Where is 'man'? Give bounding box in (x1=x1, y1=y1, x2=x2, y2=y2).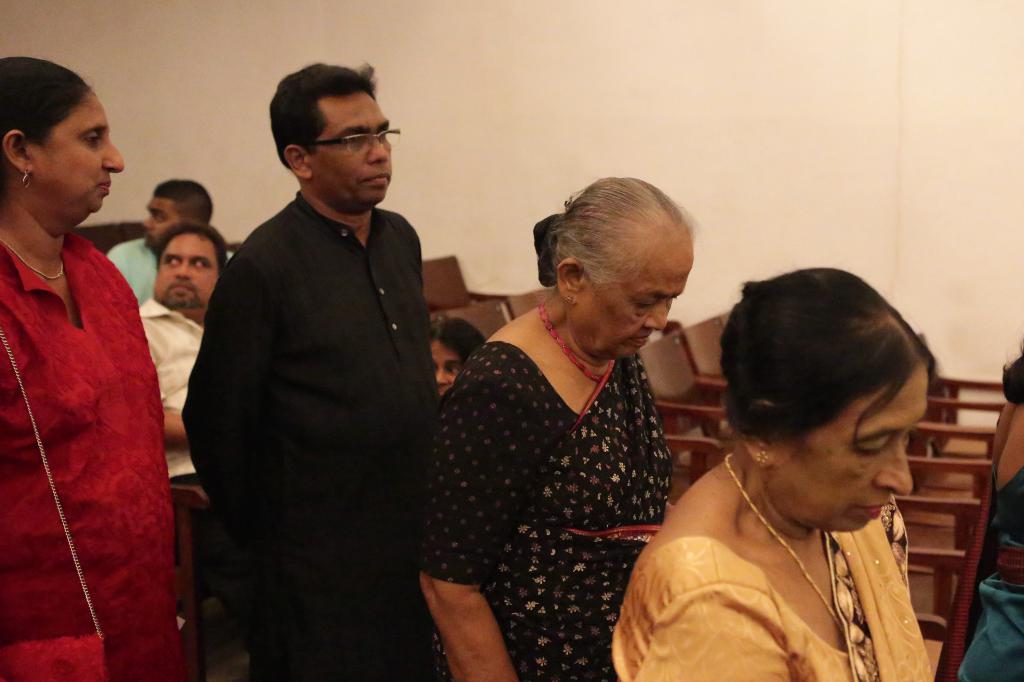
(x1=138, y1=219, x2=236, y2=491).
